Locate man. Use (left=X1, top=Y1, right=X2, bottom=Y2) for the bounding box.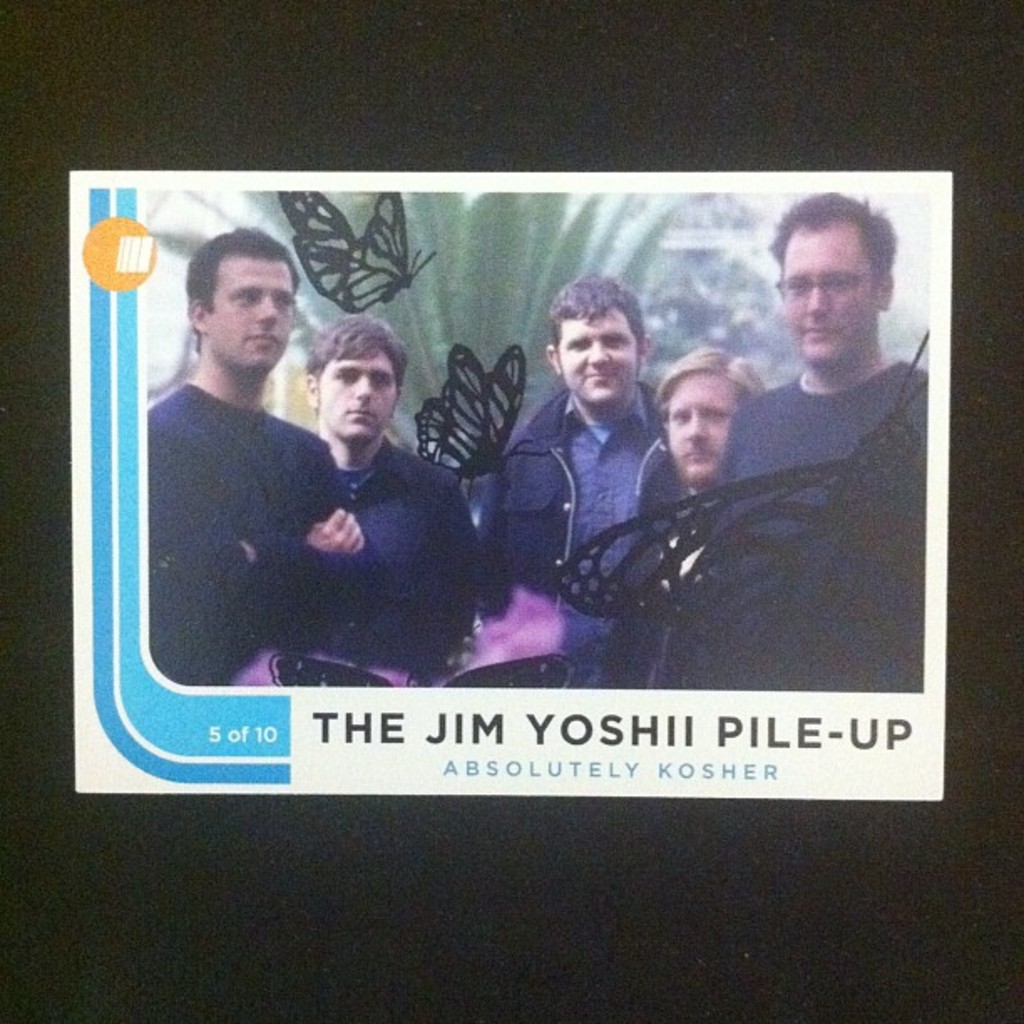
(left=711, top=204, right=955, bottom=607).
